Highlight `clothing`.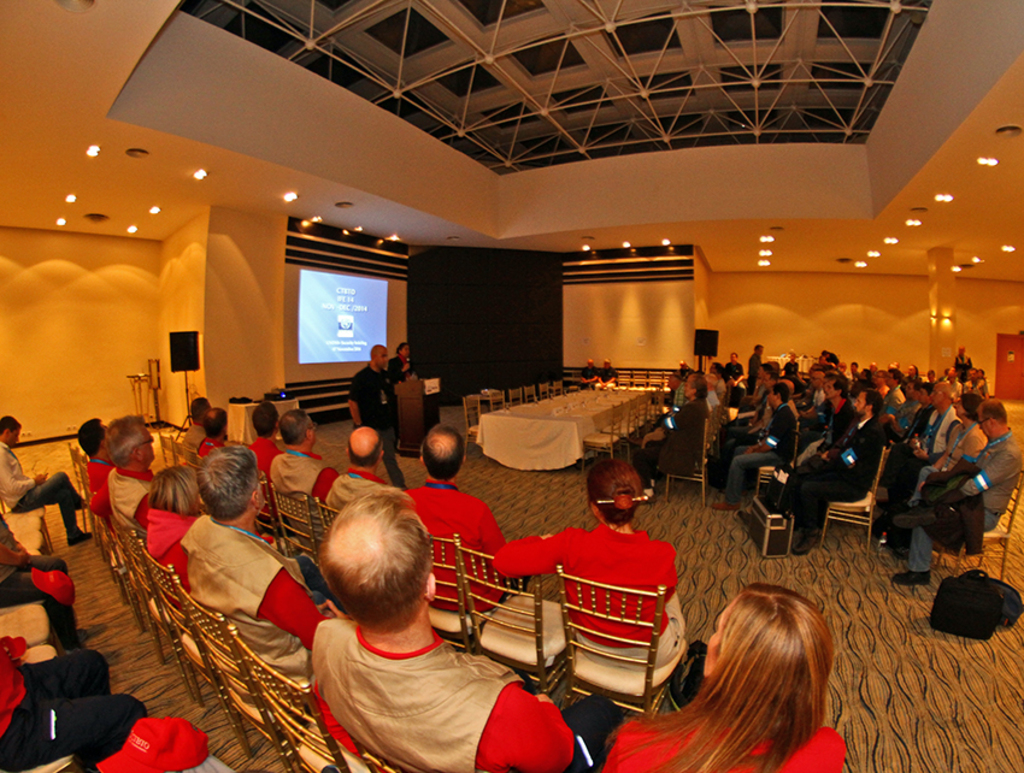
Highlighted region: [632,401,707,496].
